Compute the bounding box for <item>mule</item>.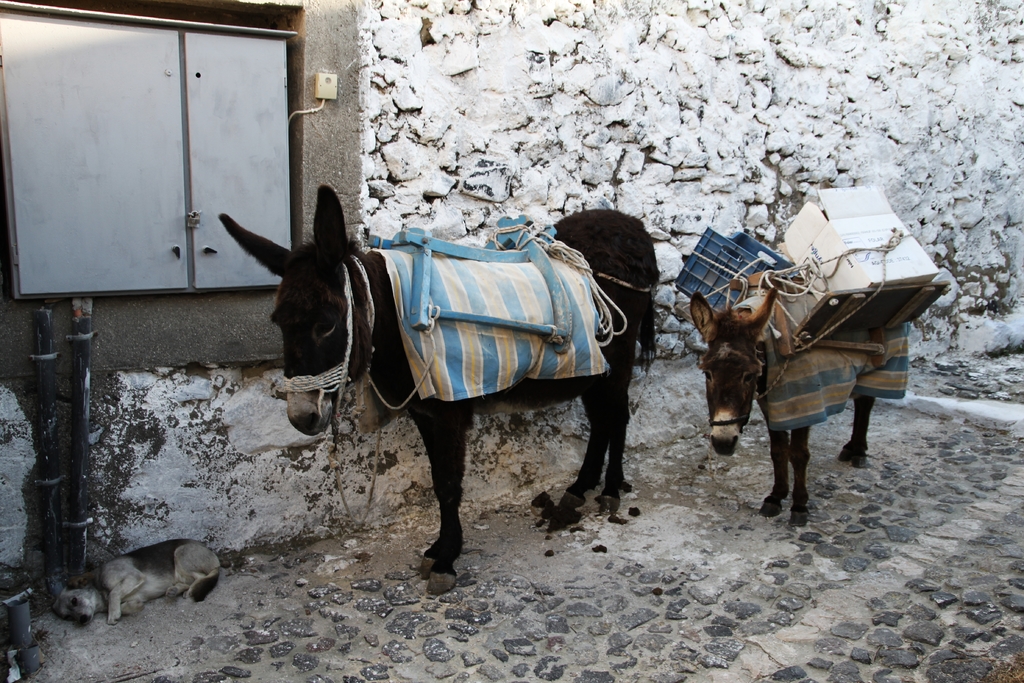
(681, 189, 892, 497).
